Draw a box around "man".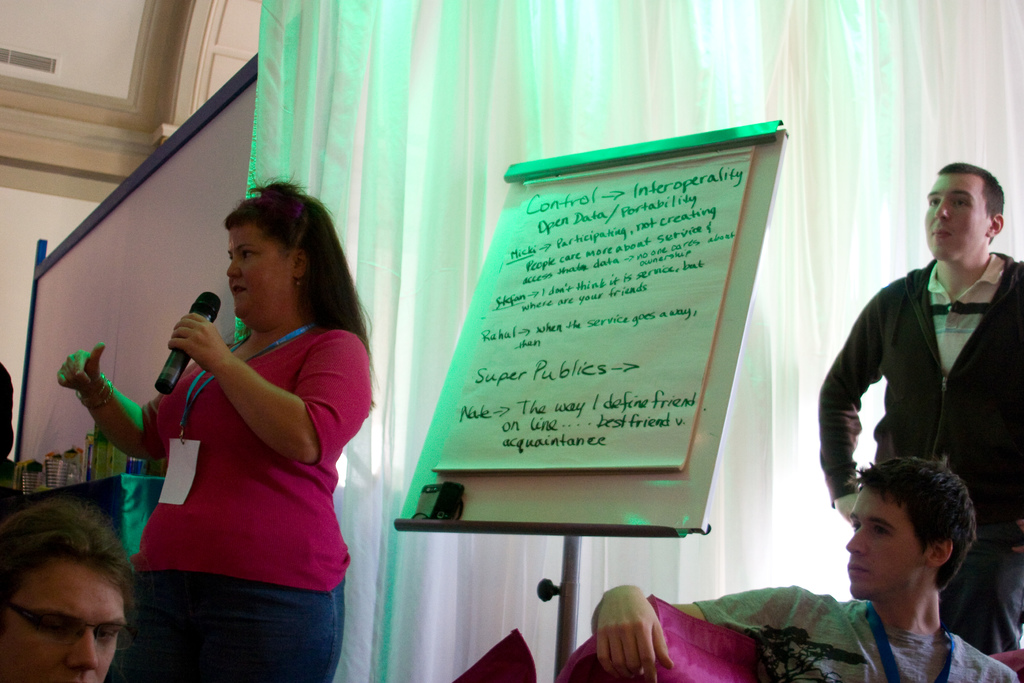
(820, 160, 1023, 662).
